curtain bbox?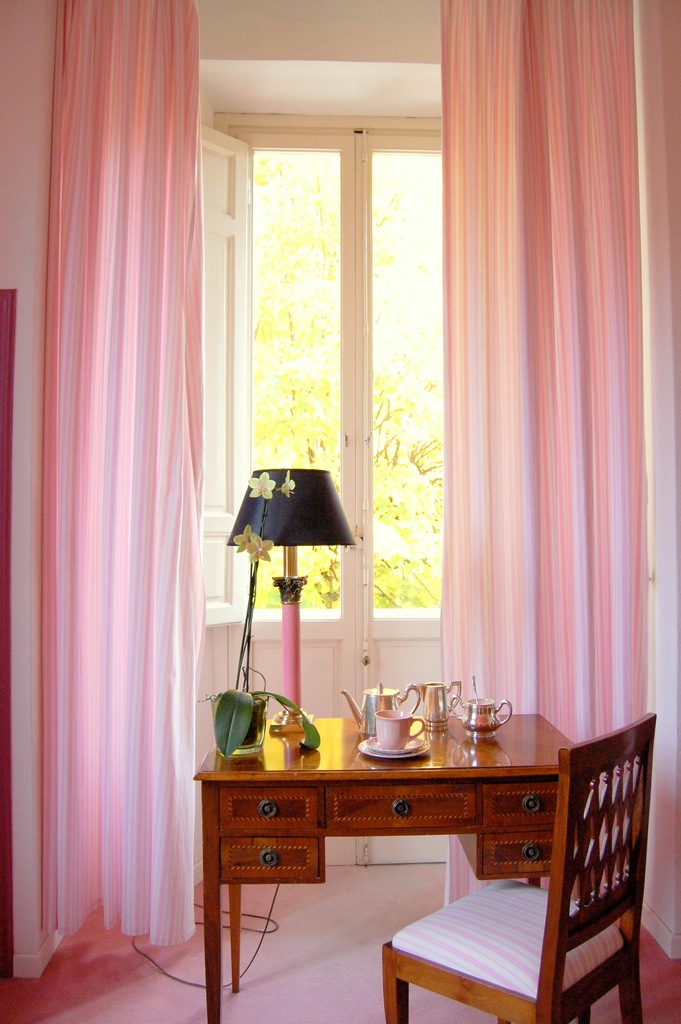
30:0:210:937
